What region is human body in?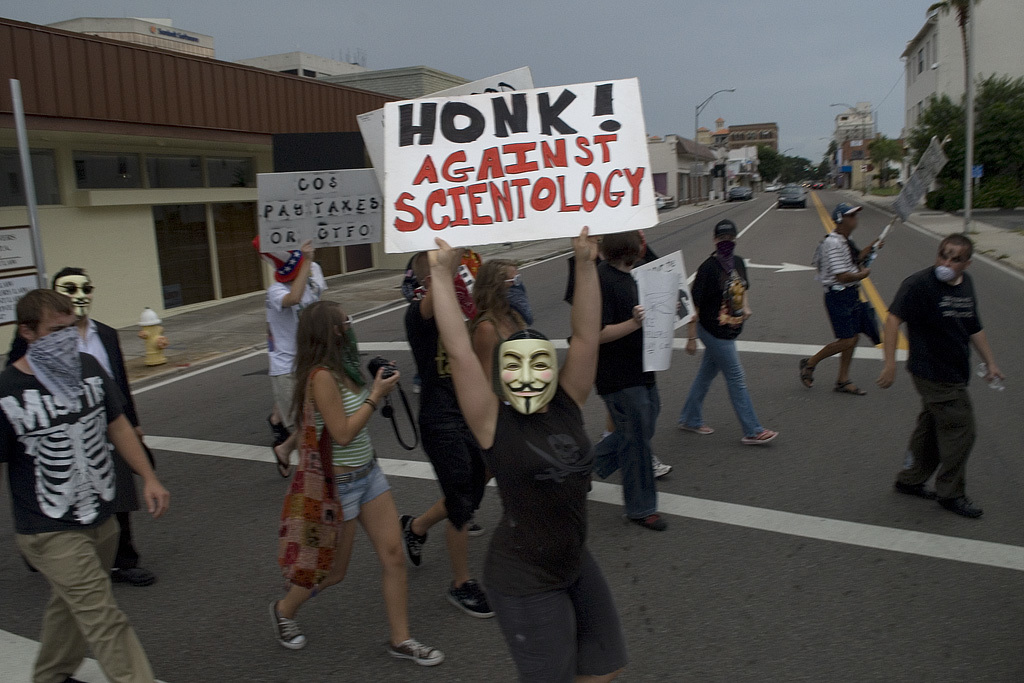
{"left": 257, "top": 232, "right": 338, "bottom": 479}.
